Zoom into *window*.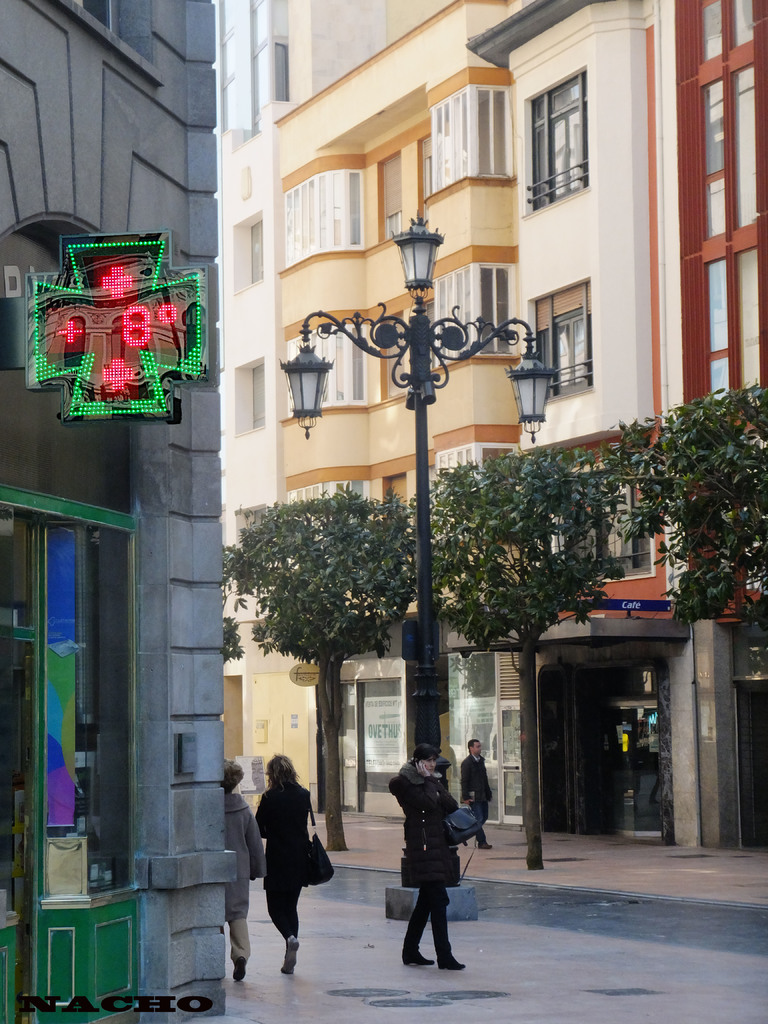
Zoom target: [522, 59, 585, 214].
